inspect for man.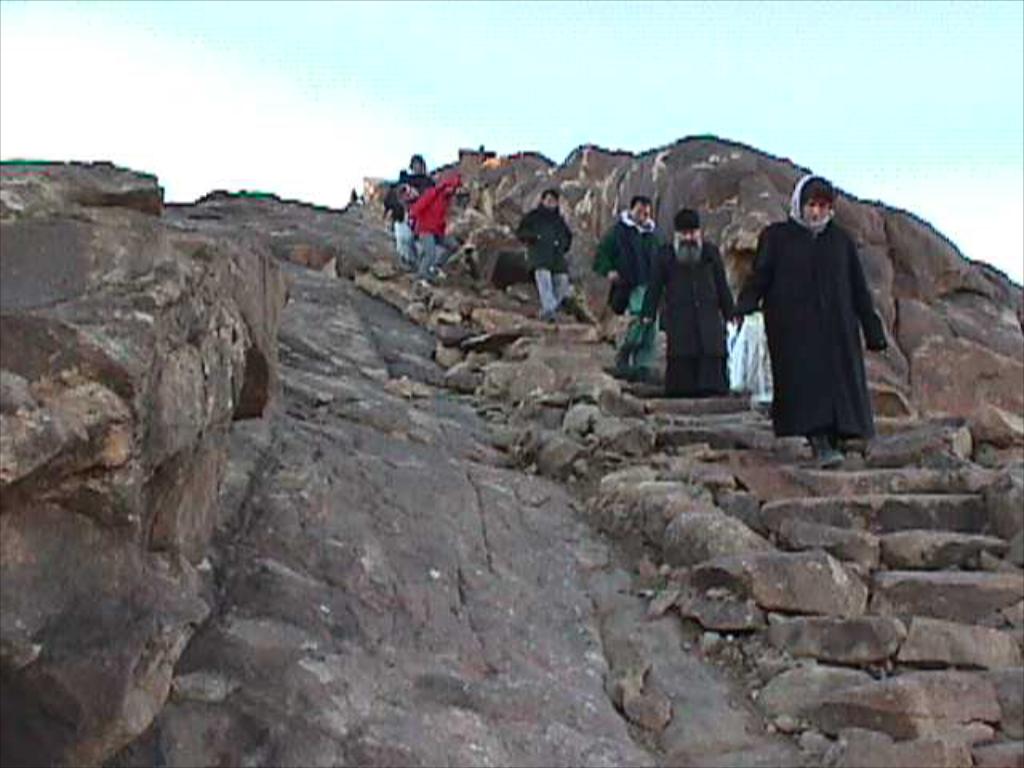
Inspection: [514,187,578,322].
